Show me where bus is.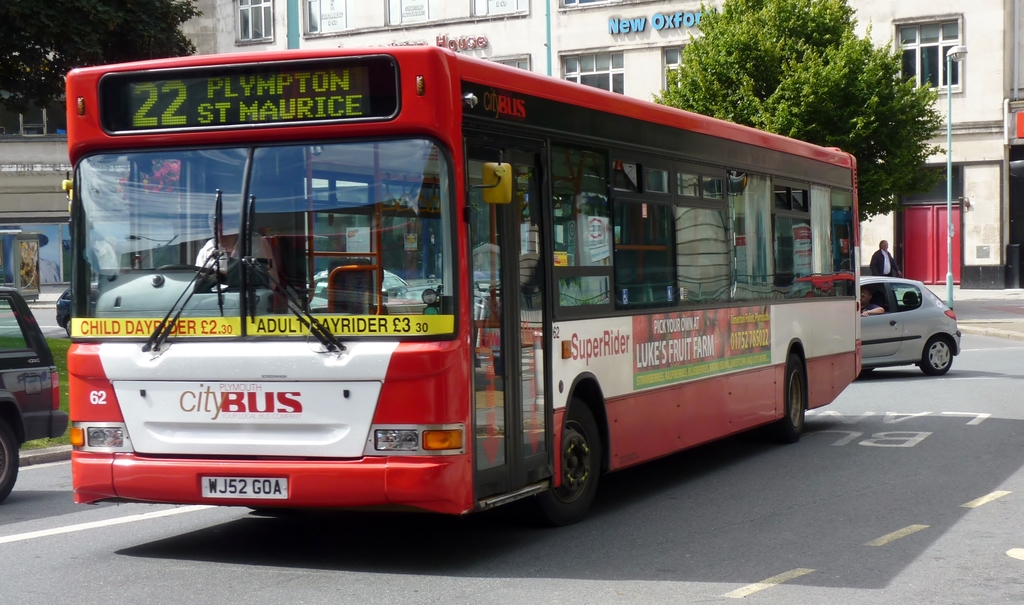
bus is at x1=55 y1=40 x2=867 y2=523.
